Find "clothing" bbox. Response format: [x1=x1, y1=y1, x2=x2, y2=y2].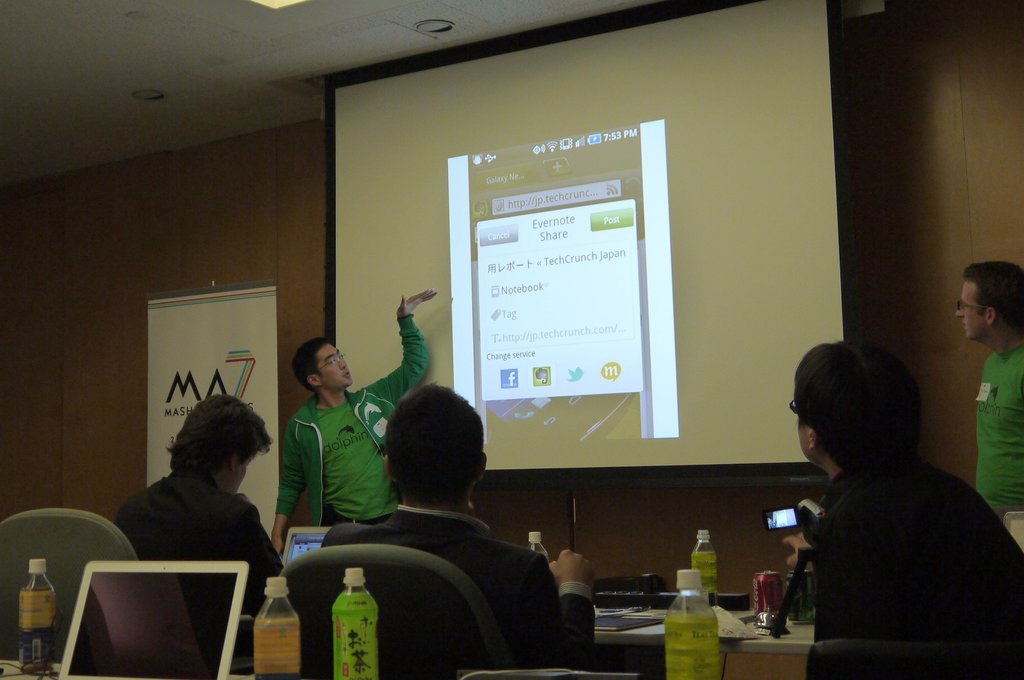
[x1=977, y1=343, x2=1023, y2=517].
